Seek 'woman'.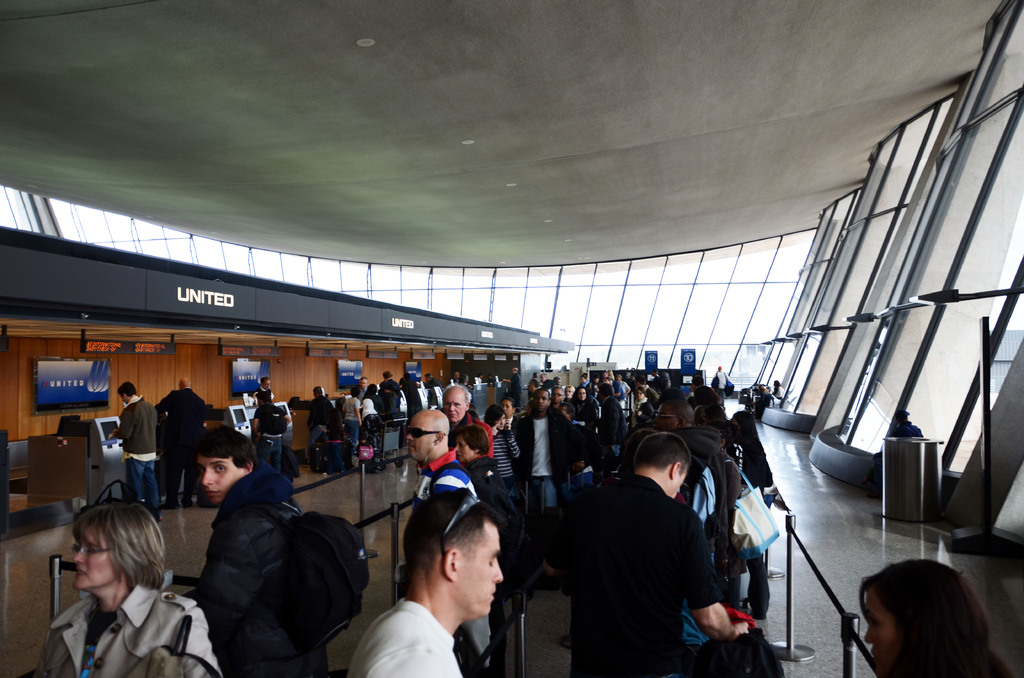
(452,428,509,512).
